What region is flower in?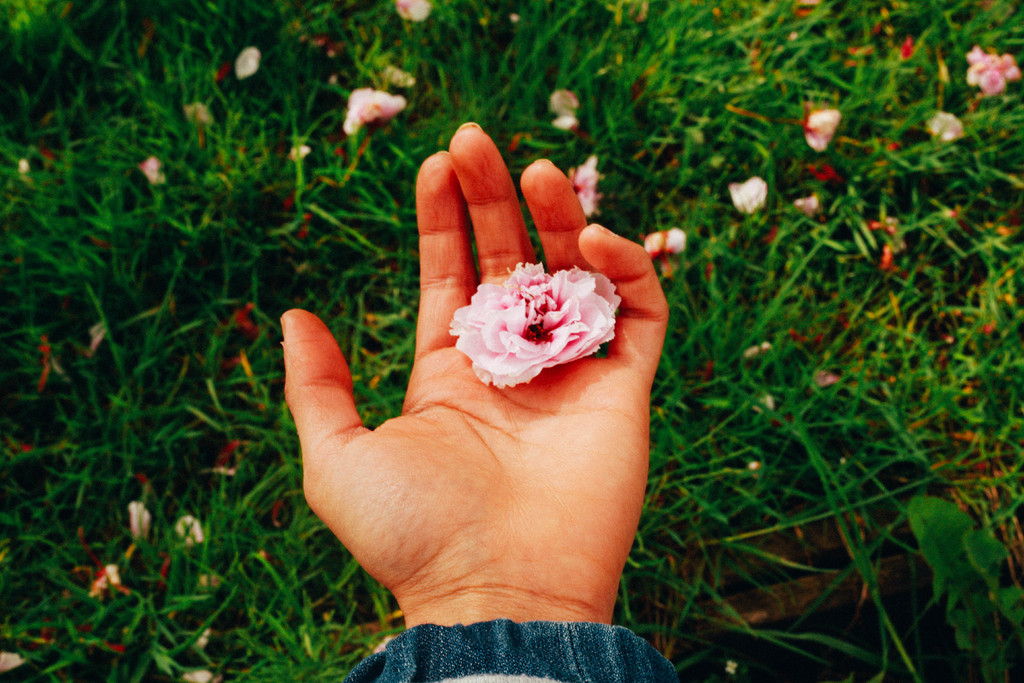
crop(235, 44, 262, 82).
